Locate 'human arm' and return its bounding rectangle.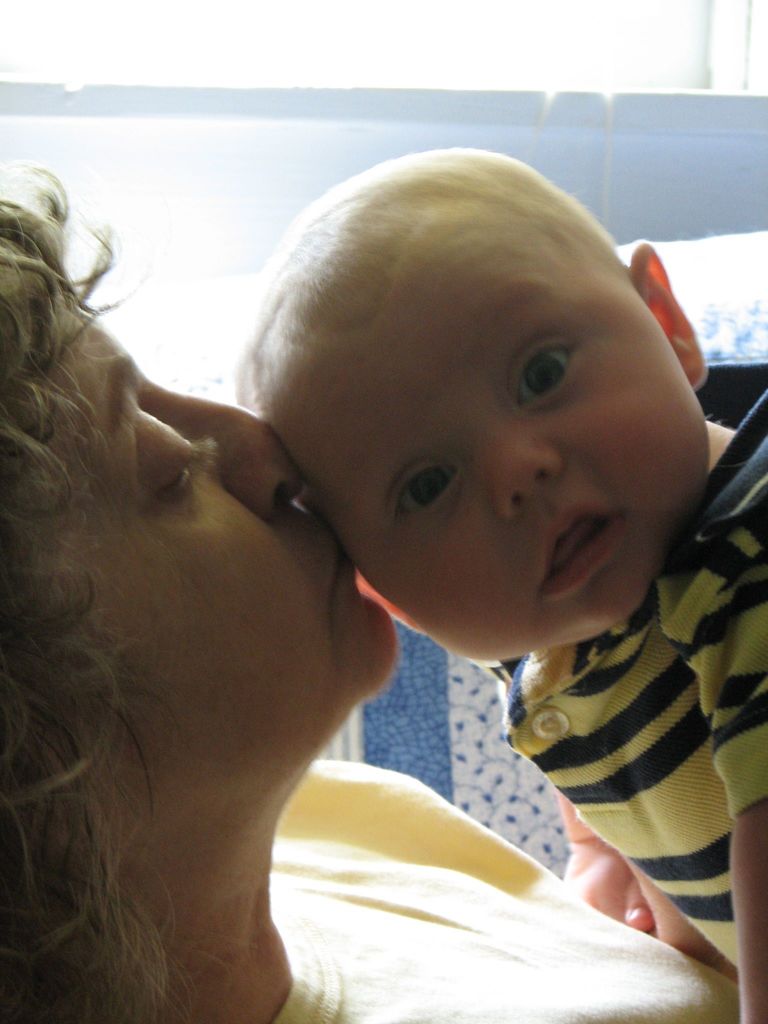
[739, 542, 767, 1023].
